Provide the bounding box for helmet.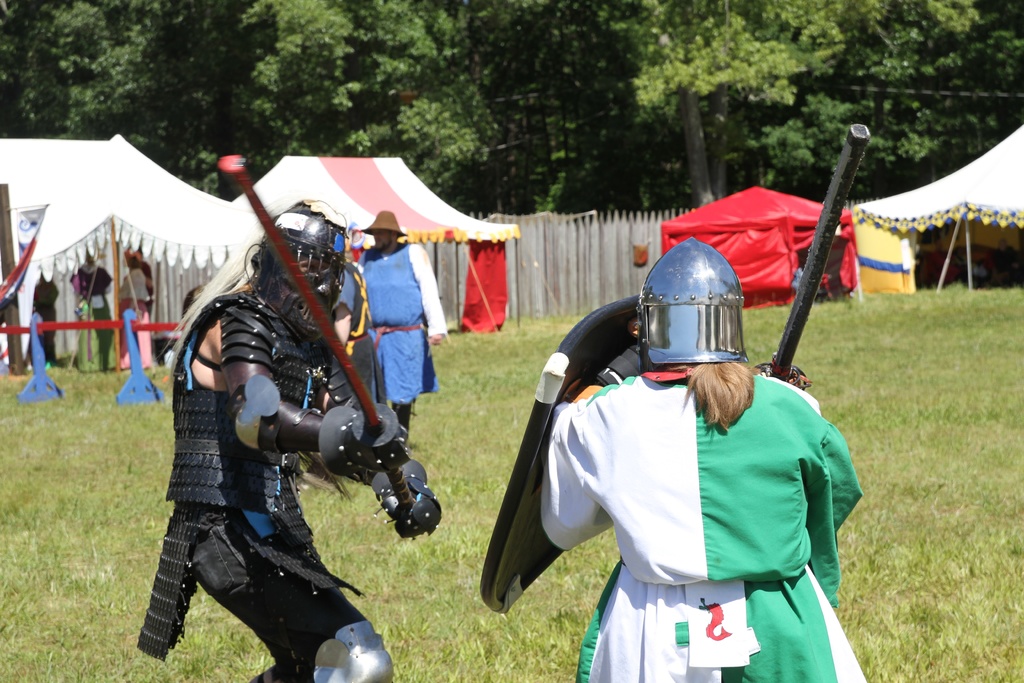
(left=247, top=200, right=349, bottom=330).
